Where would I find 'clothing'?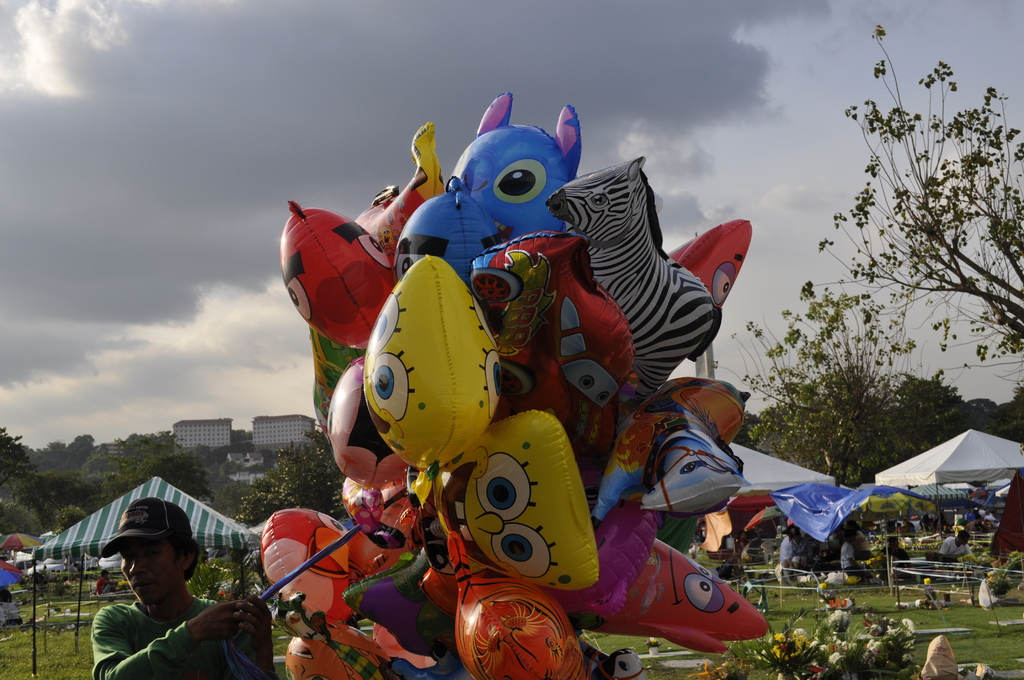
At [0, 601, 24, 626].
